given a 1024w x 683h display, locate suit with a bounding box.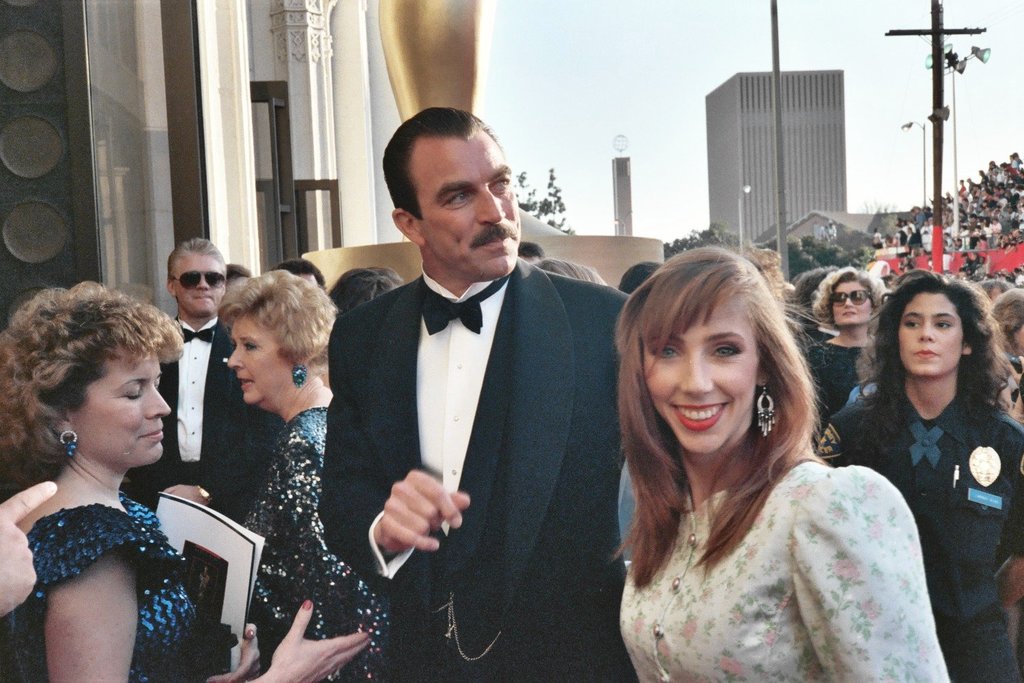
Located: region(371, 177, 706, 680).
